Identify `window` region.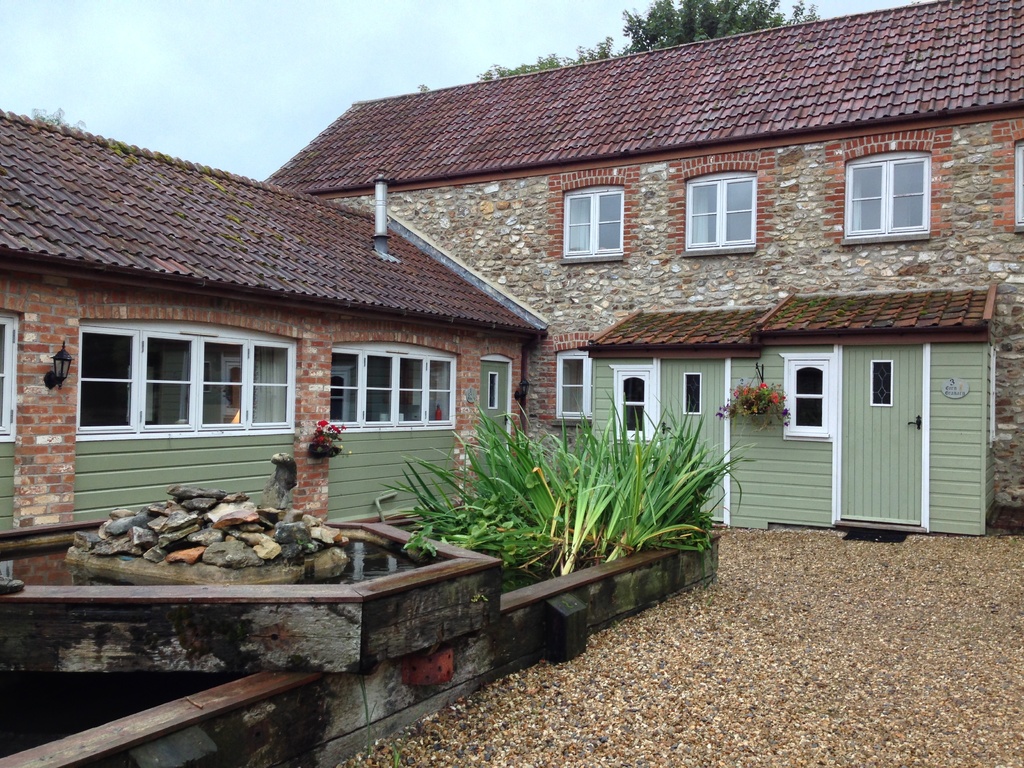
Region: locate(74, 326, 294, 432).
